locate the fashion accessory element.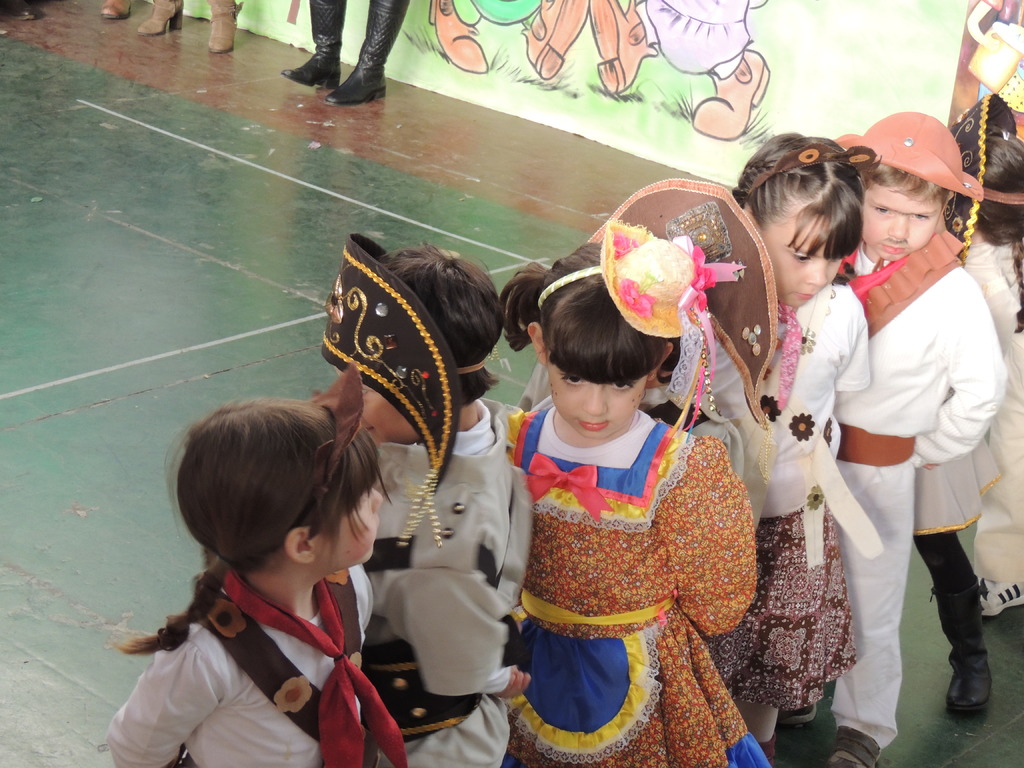
Element bbox: pyautogui.locateOnScreen(524, 215, 739, 441).
